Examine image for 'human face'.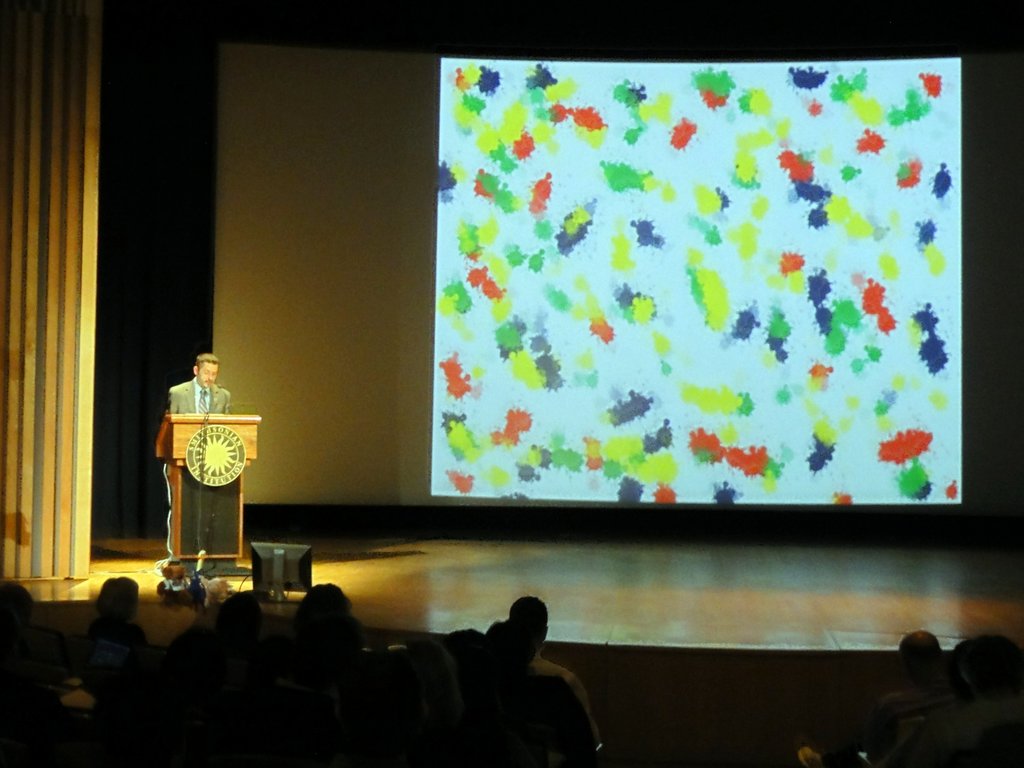
Examination result: 198:364:213:388.
